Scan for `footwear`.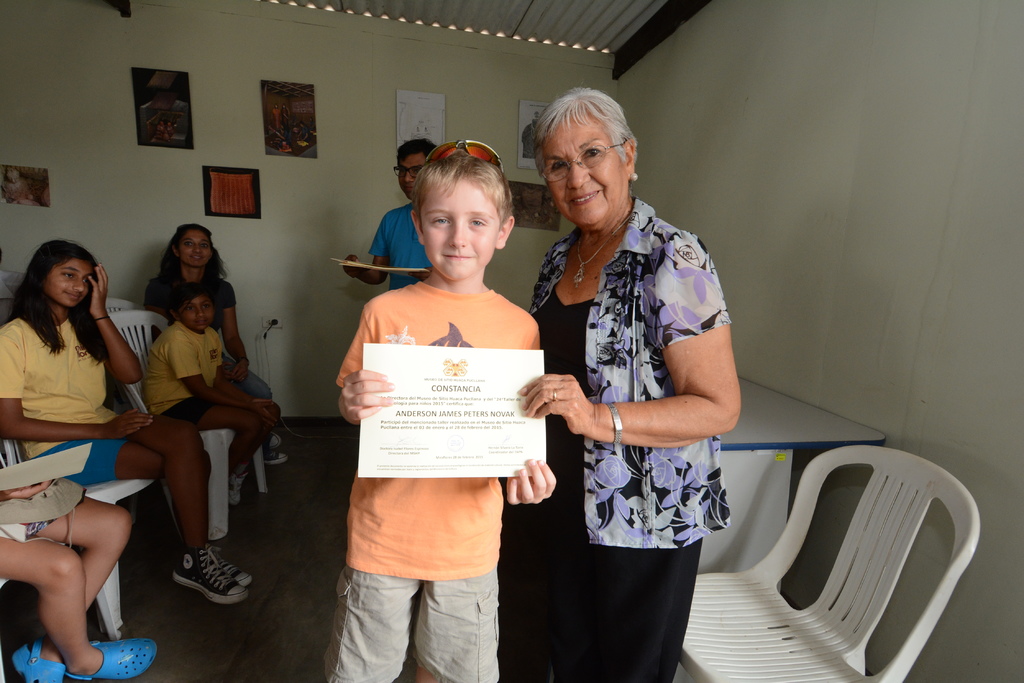
Scan result: 204 540 259 597.
